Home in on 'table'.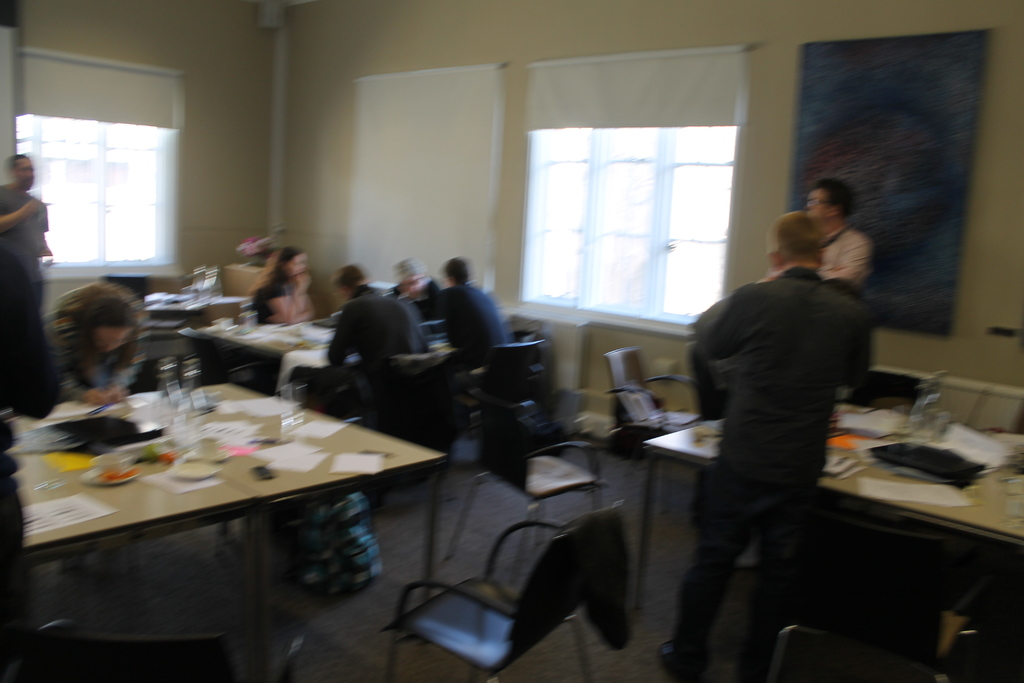
Homed in at bbox(8, 379, 449, 682).
